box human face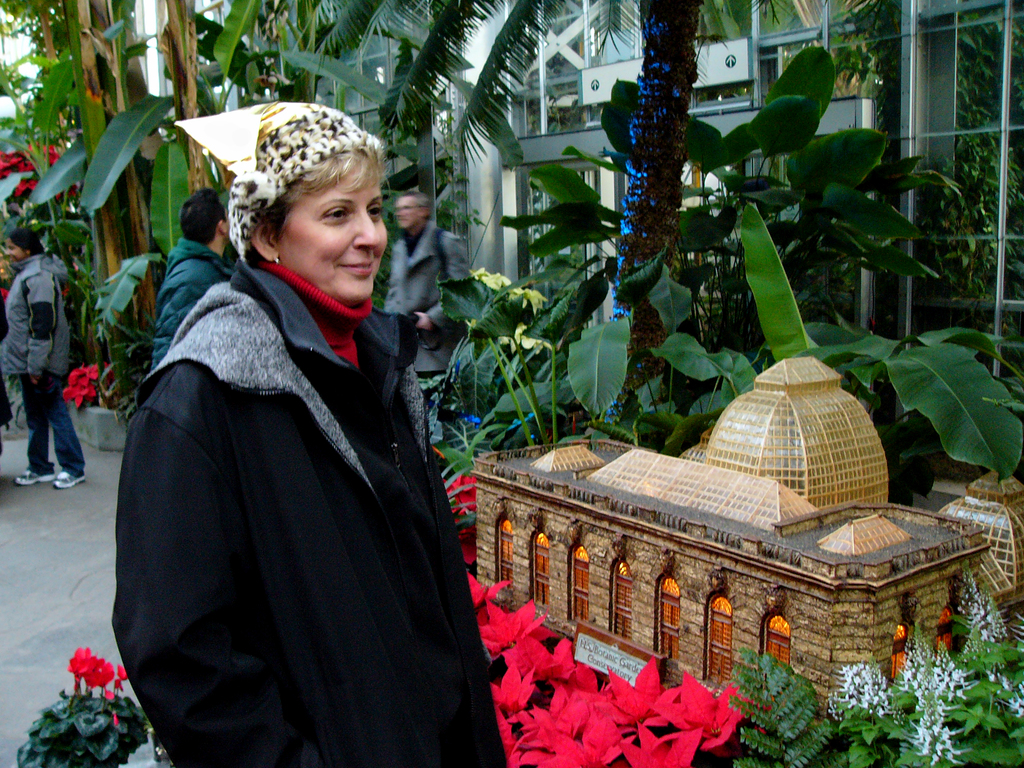
x1=401, y1=199, x2=420, y2=233
